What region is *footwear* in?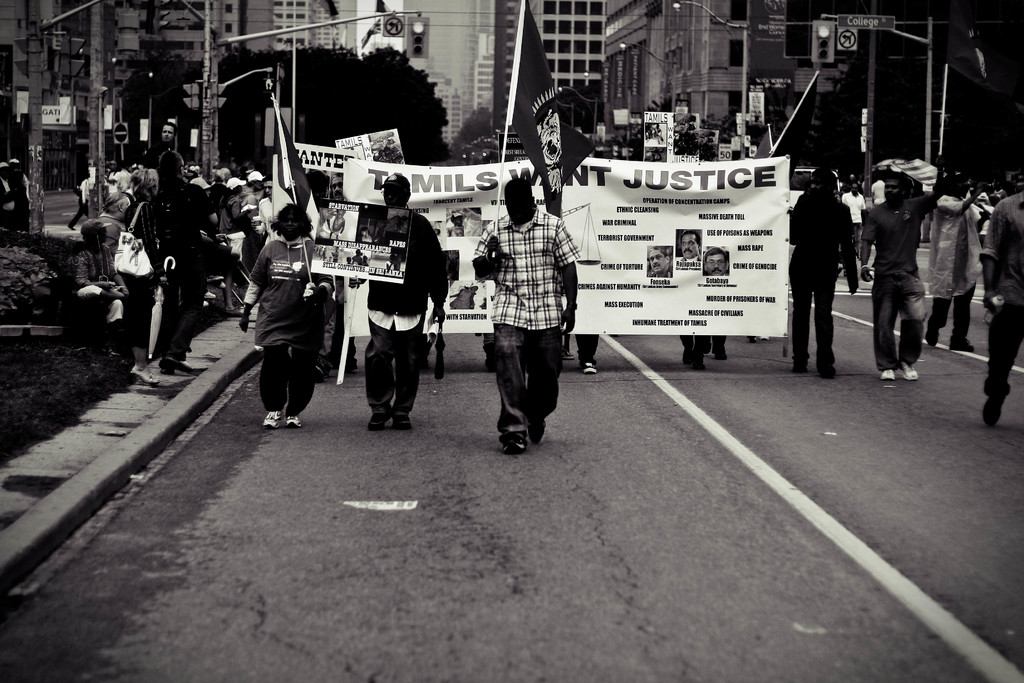
pyautogui.locateOnScreen(216, 283, 226, 293).
